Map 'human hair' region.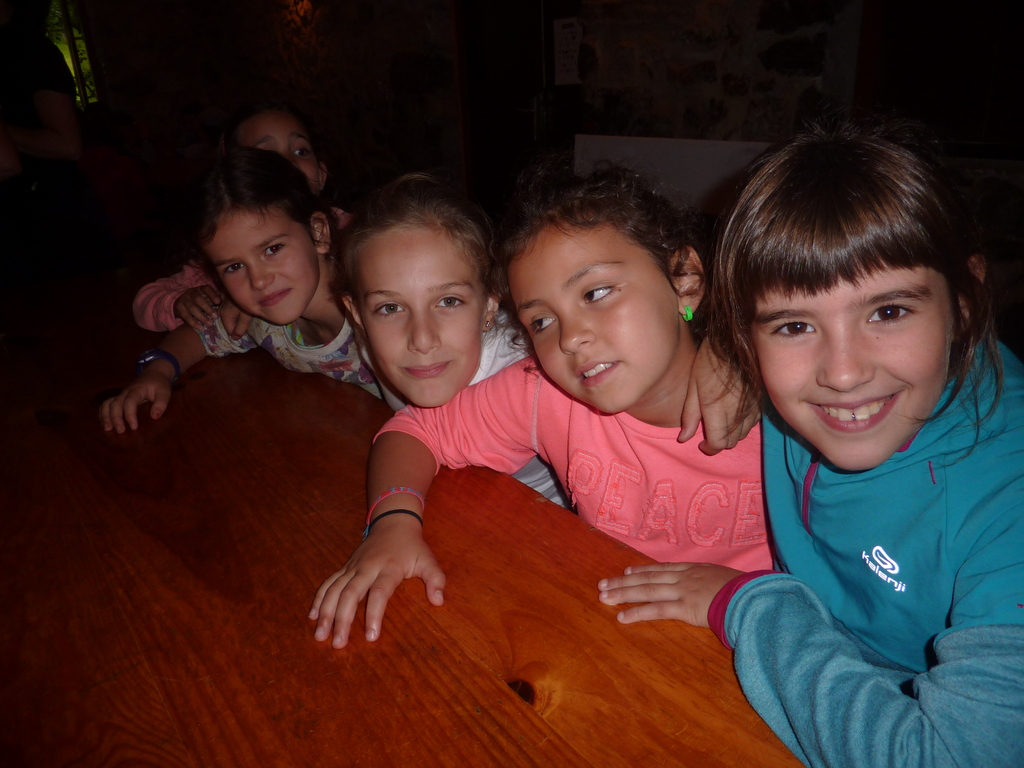
Mapped to select_region(702, 122, 1009, 479).
